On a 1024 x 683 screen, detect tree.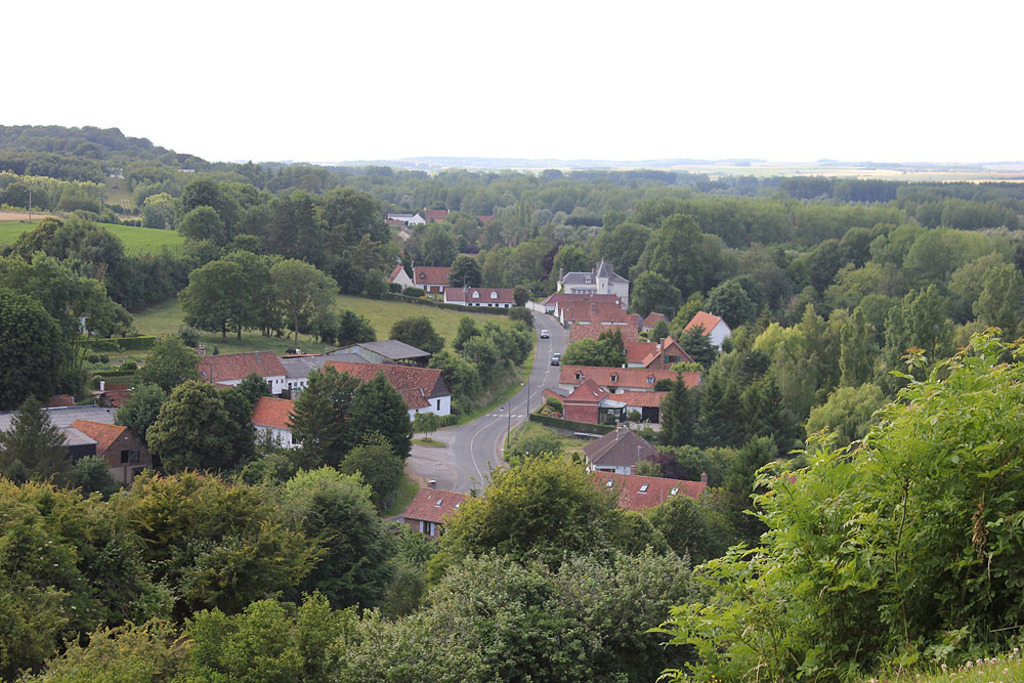
select_region(480, 205, 536, 256).
